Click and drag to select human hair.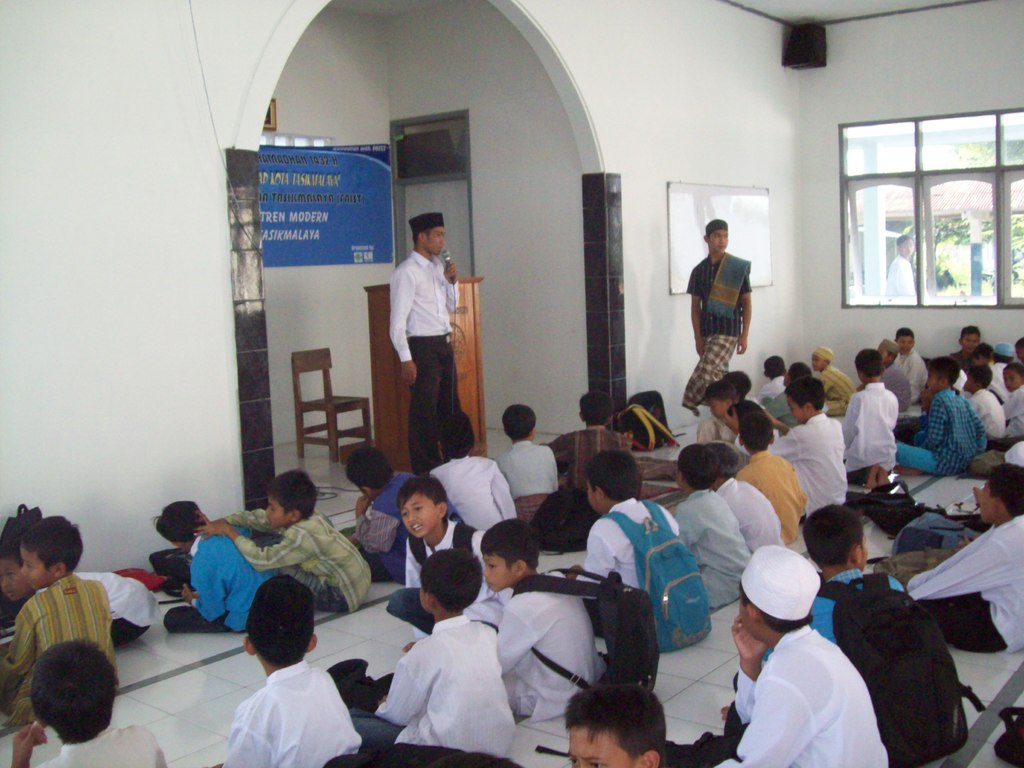
Selection: <region>897, 325, 916, 337</region>.
